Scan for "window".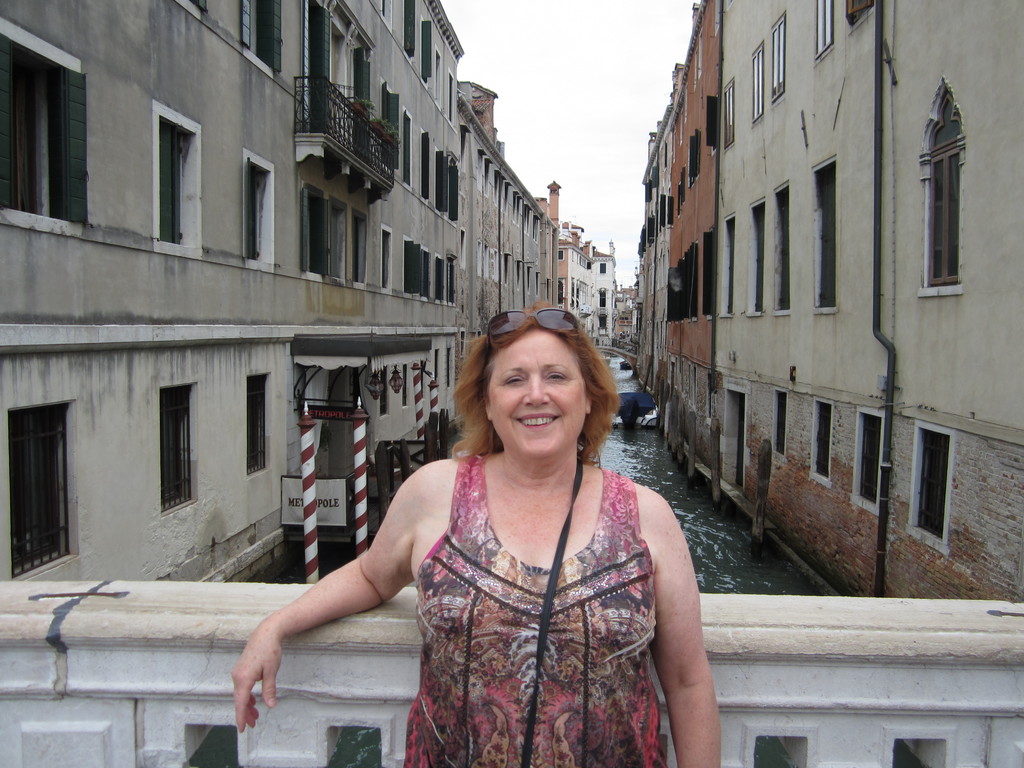
Scan result: 380/77/400/171.
